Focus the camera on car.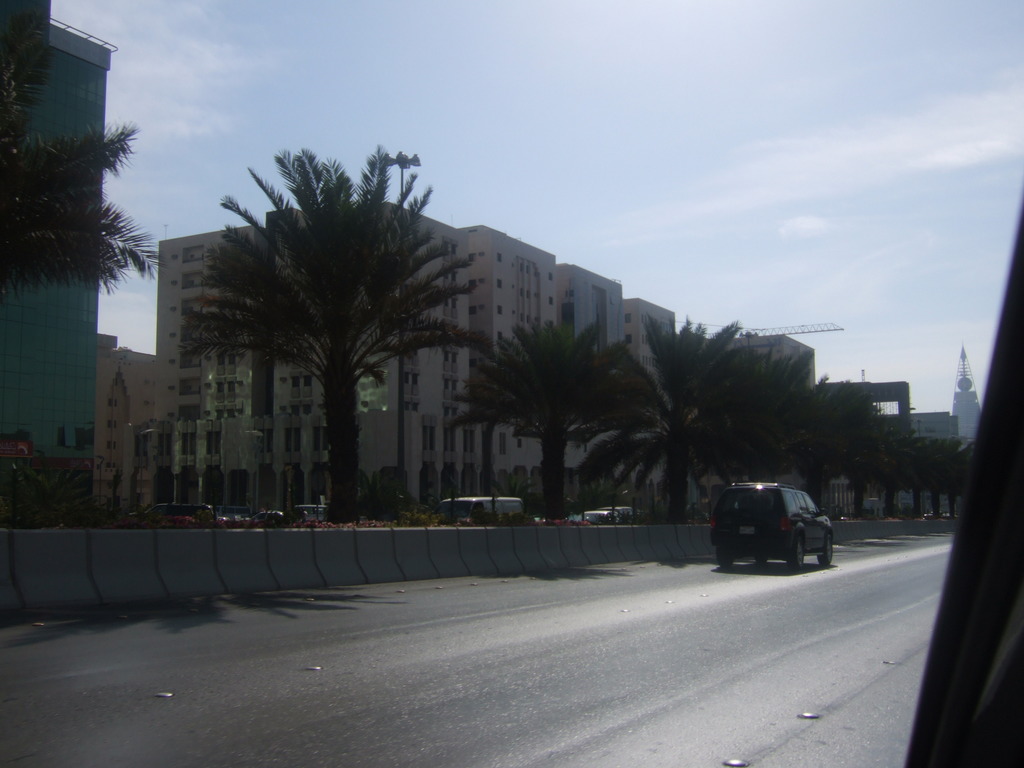
Focus region: pyautogui.locateOnScreen(221, 516, 243, 522).
